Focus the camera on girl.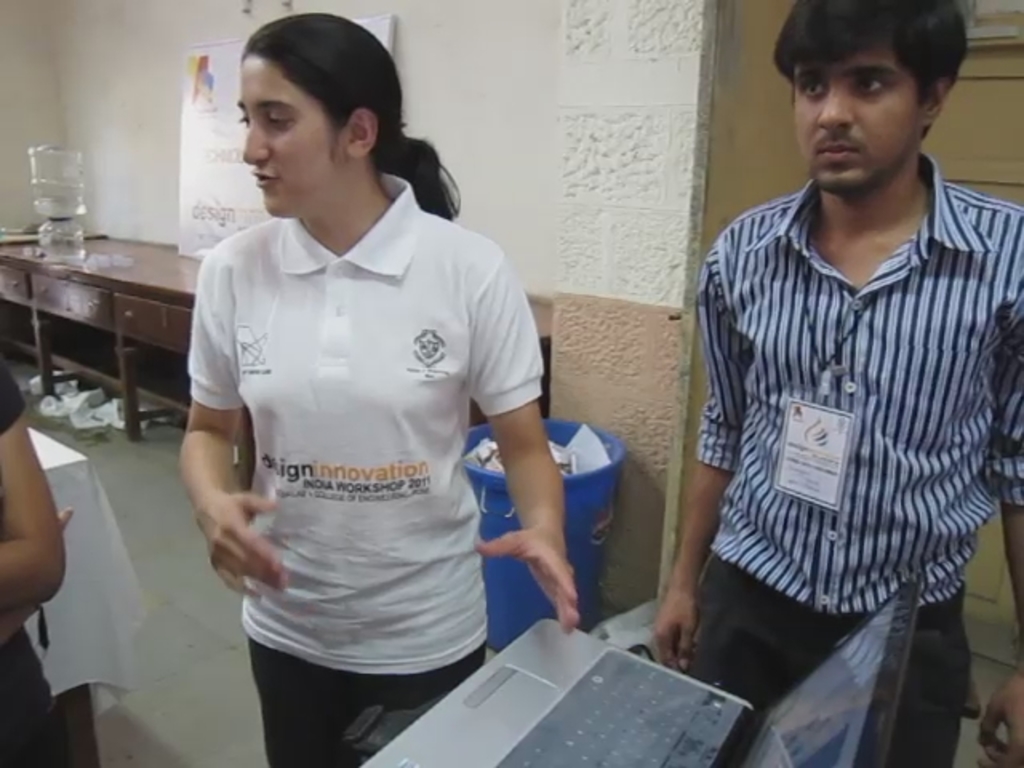
Focus region: Rect(176, 14, 576, 766).
